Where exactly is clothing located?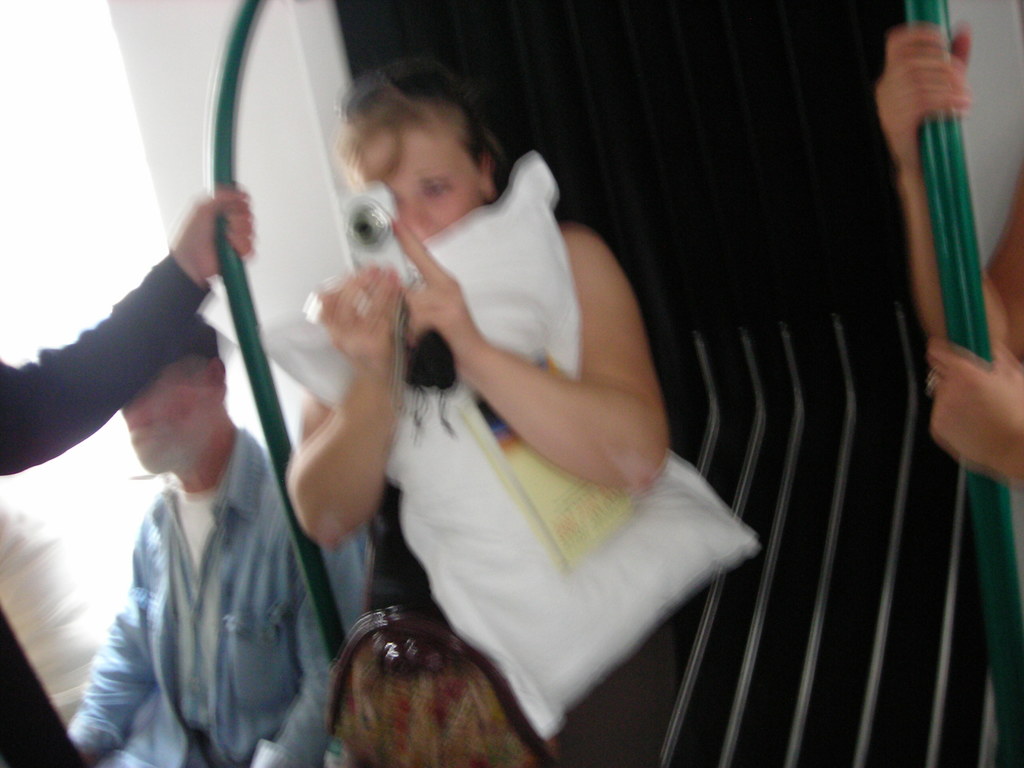
Its bounding box is pyautogui.locateOnScreen(0, 255, 207, 767).
